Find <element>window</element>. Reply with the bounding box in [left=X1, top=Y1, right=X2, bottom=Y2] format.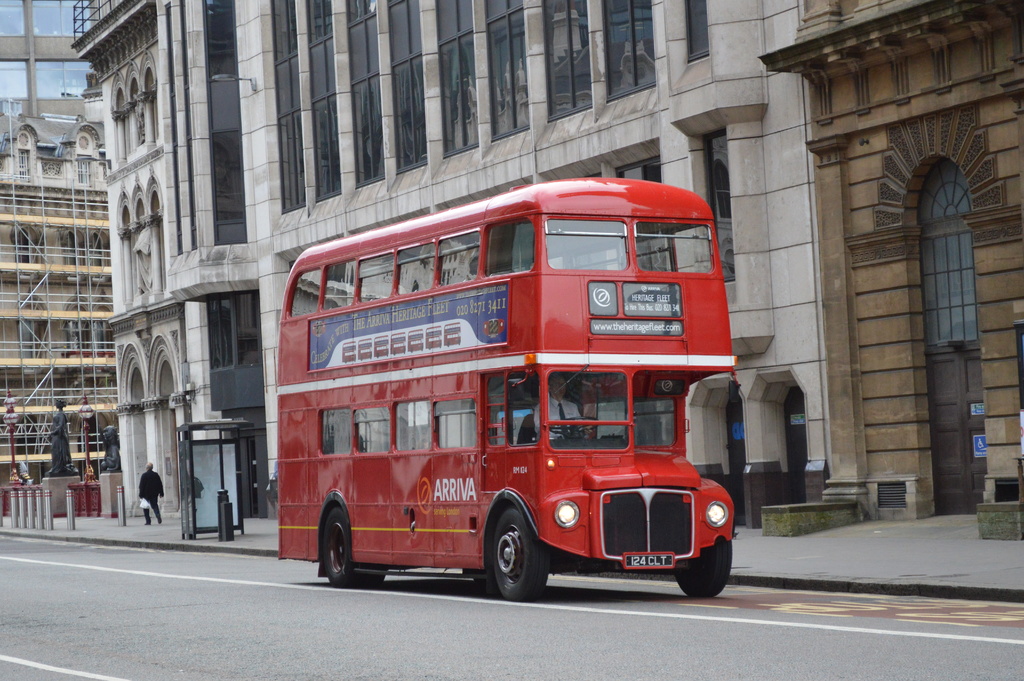
[left=75, top=153, right=92, bottom=189].
